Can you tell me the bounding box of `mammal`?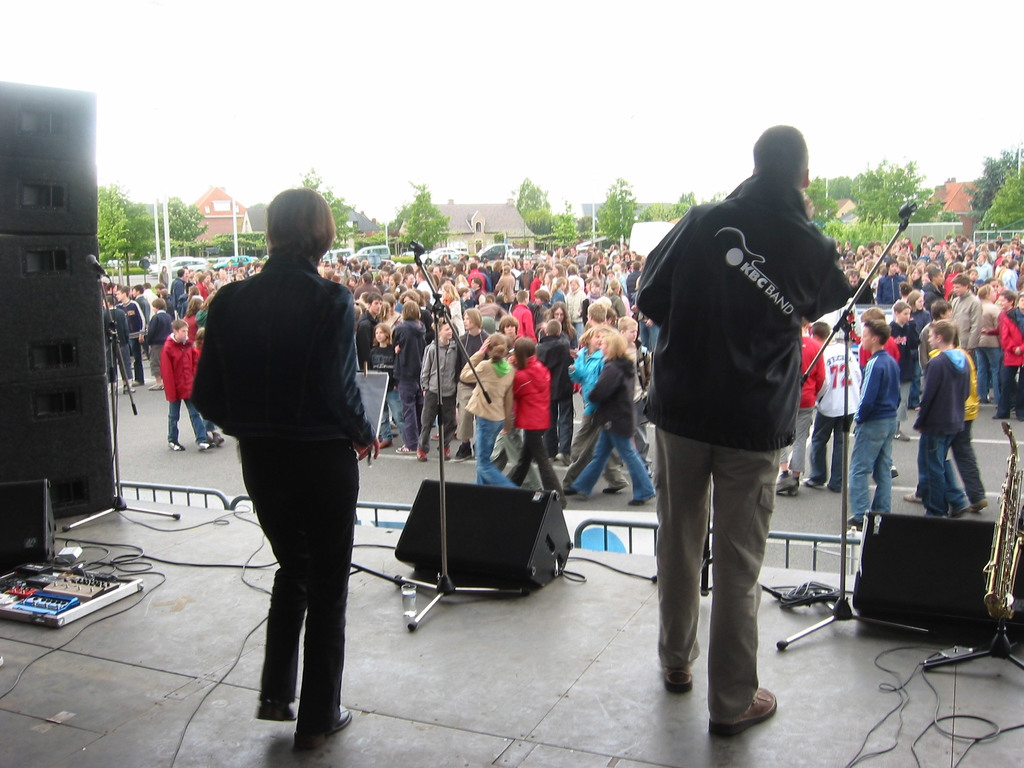
(596, 165, 848, 675).
